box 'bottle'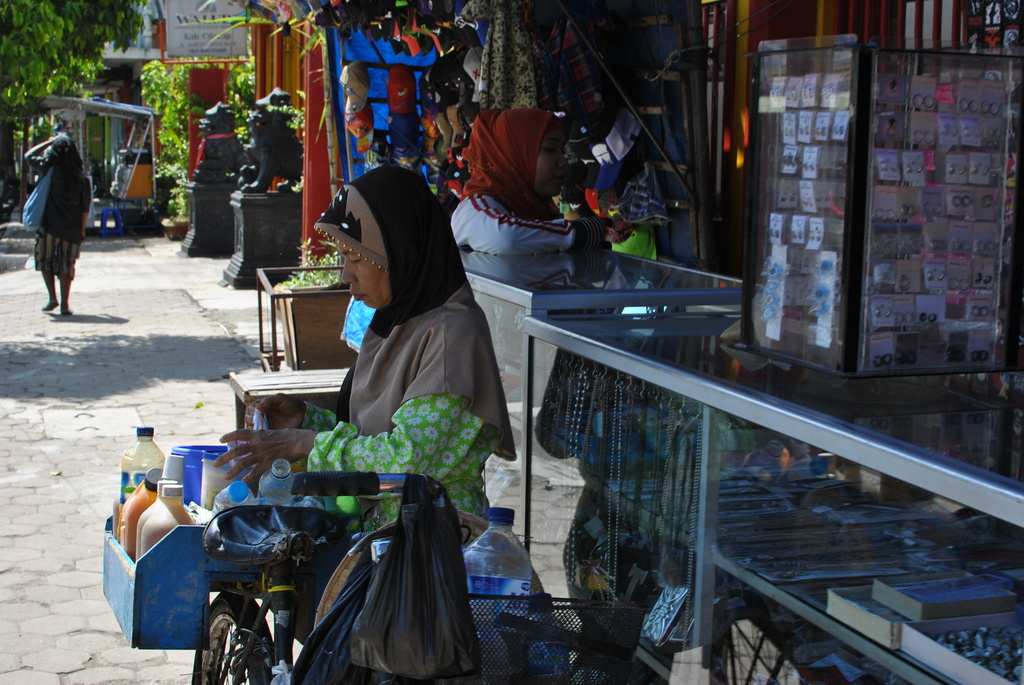
(x1=211, y1=482, x2=254, y2=516)
